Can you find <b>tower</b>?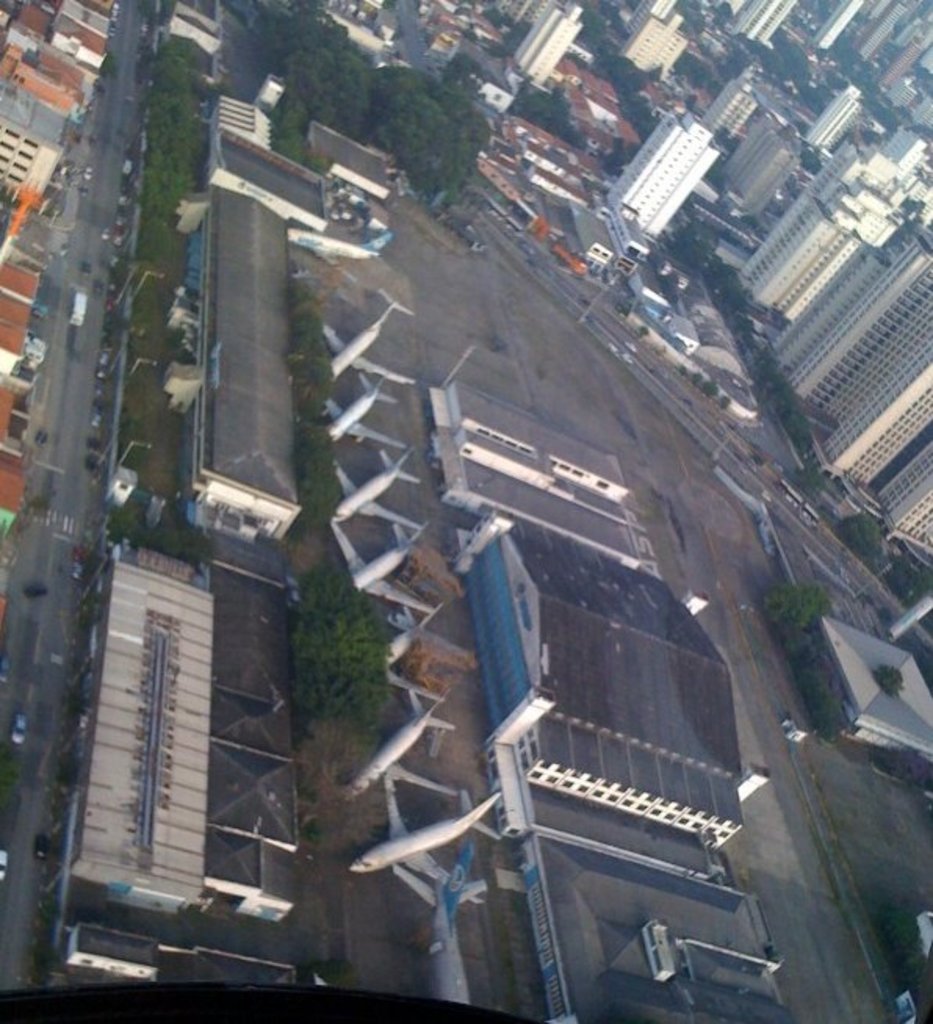
Yes, bounding box: 513/5/584/89.
